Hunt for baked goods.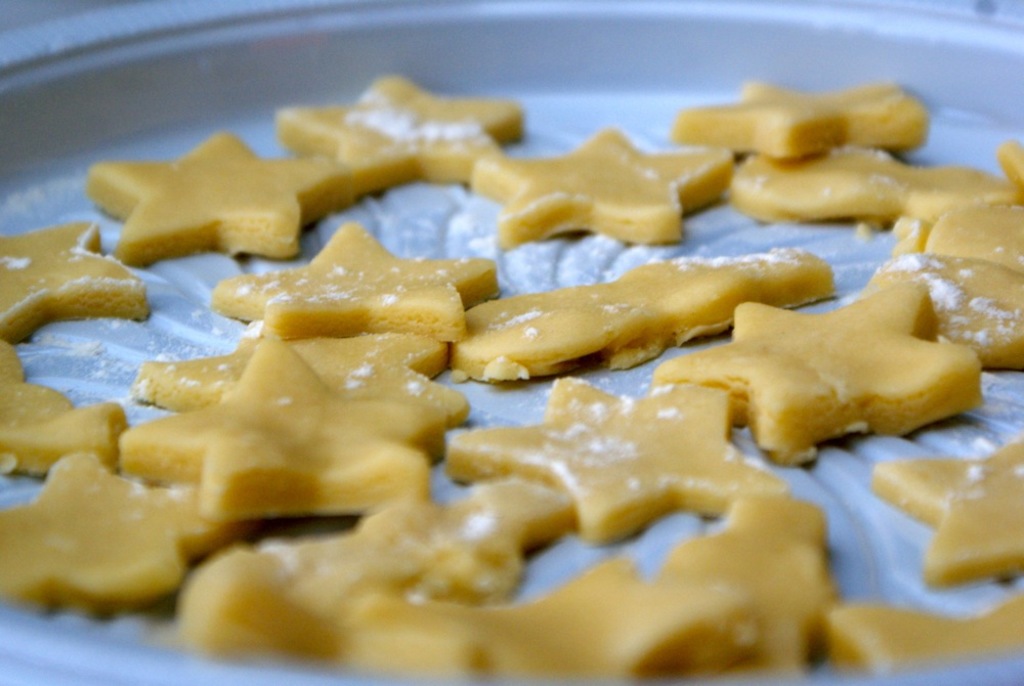
Hunted down at rect(451, 376, 788, 544).
